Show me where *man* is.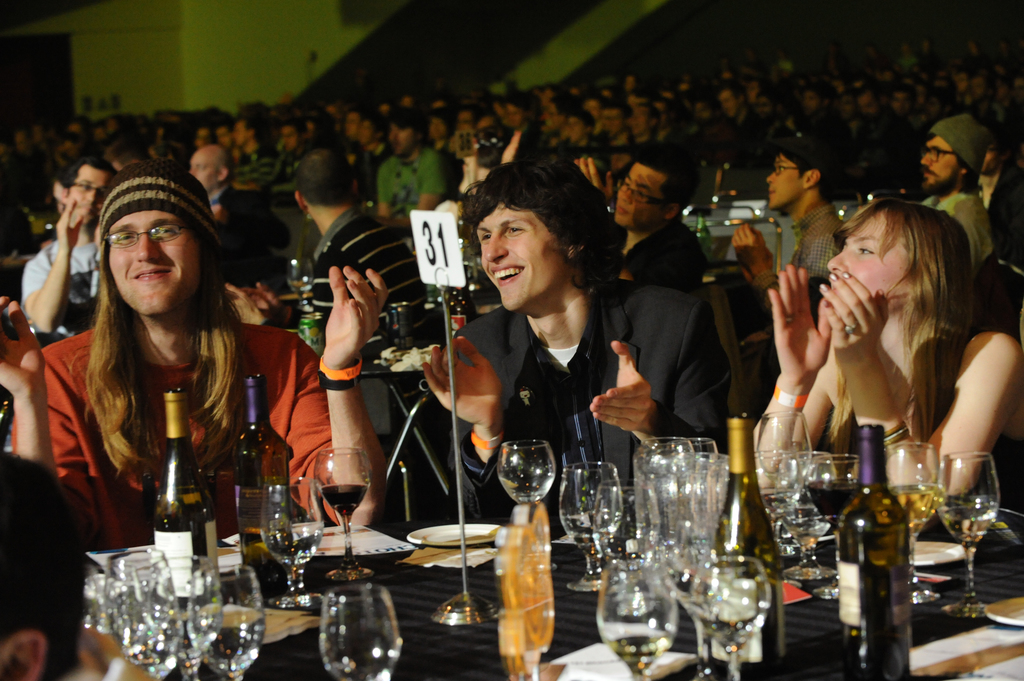
*man* is at bbox=[728, 144, 845, 333].
